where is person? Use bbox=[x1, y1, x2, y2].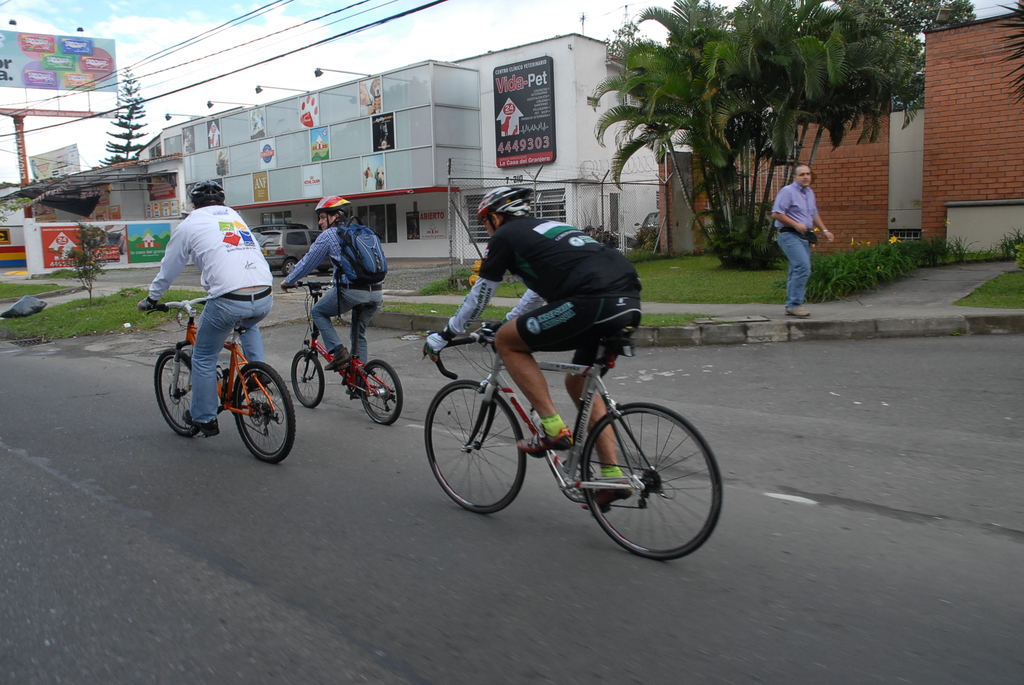
bbox=[769, 164, 835, 313].
